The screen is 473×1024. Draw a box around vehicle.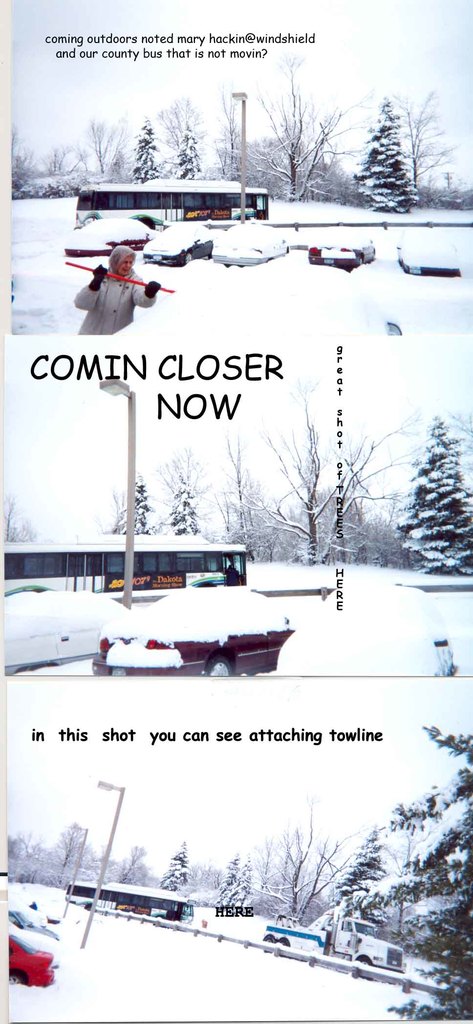
box=[143, 221, 211, 264].
